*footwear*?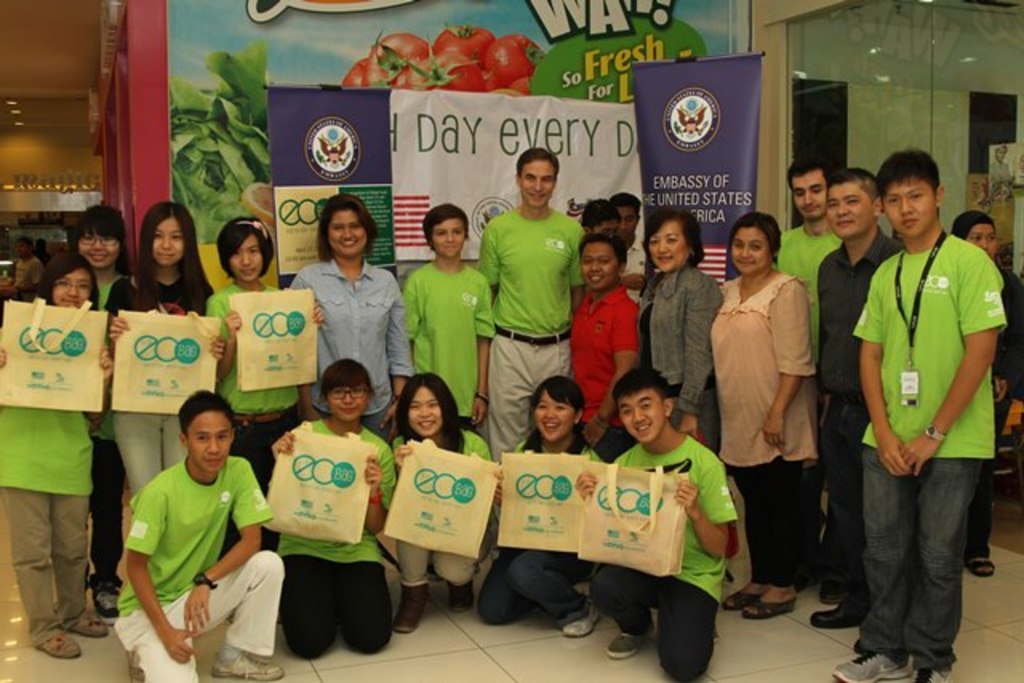
{"left": 722, "top": 592, "right": 760, "bottom": 606}
